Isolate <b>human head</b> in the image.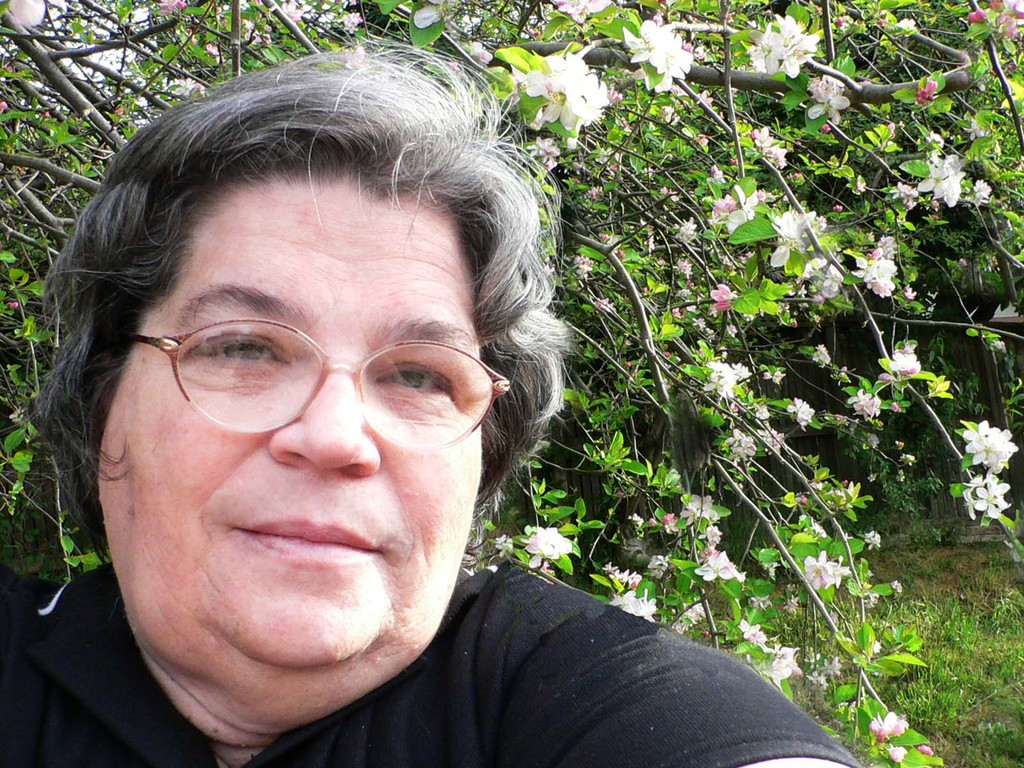
Isolated region: 92,170,532,657.
